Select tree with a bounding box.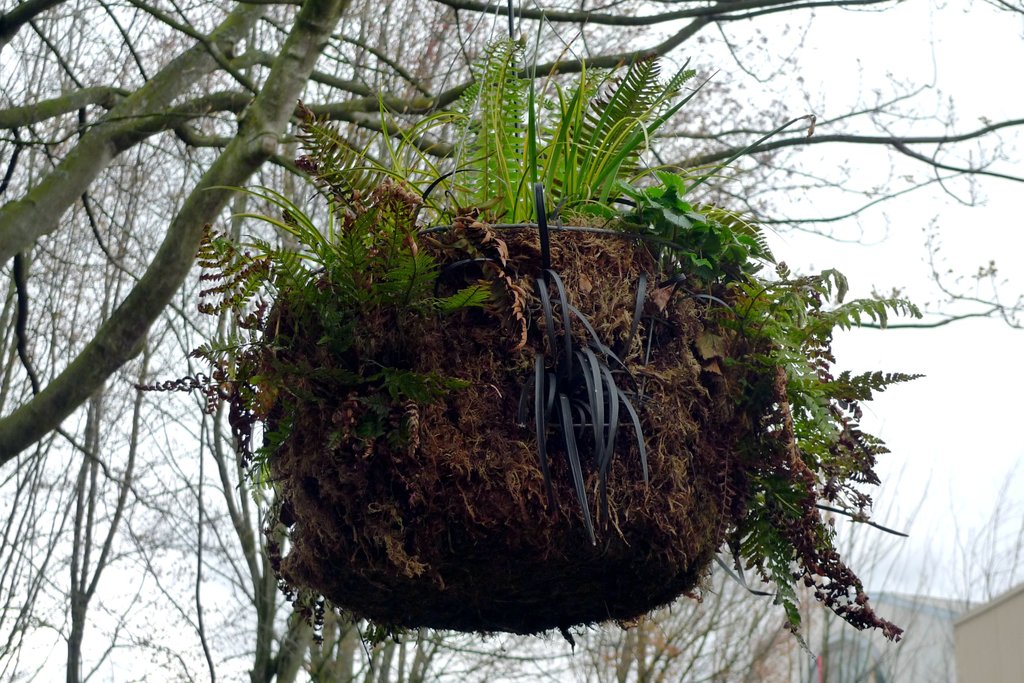
(left=0, top=0, right=1023, bottom=682).
